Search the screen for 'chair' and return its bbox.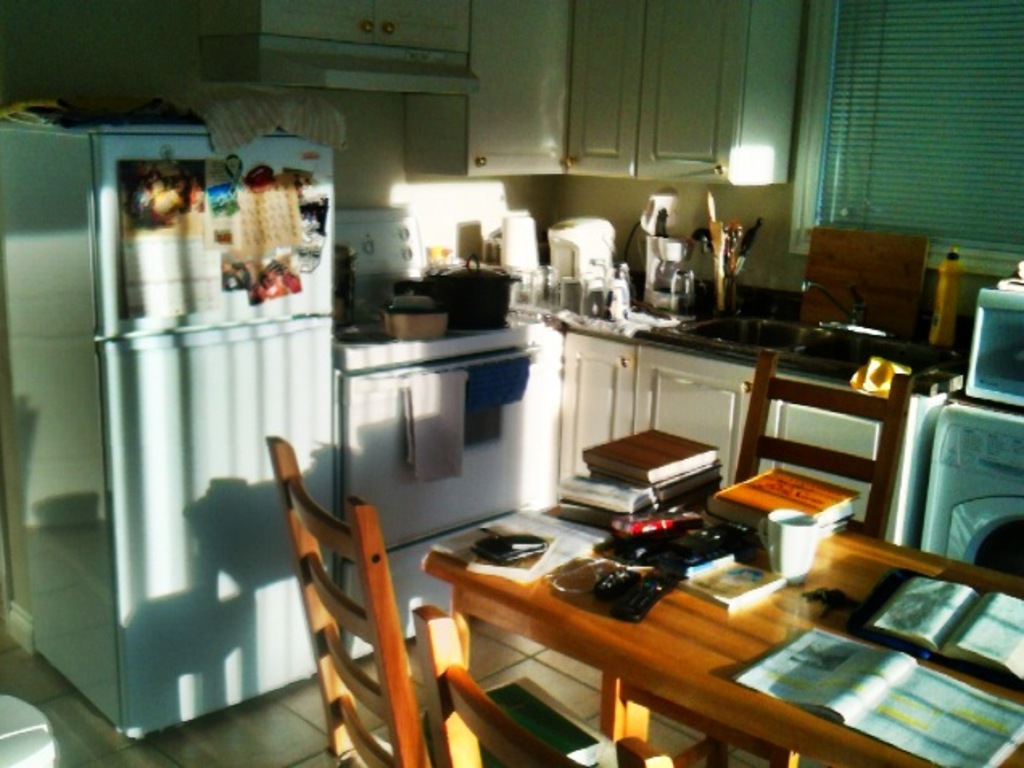
Found: (left=433, top=554, right=1023, bottom=767).
